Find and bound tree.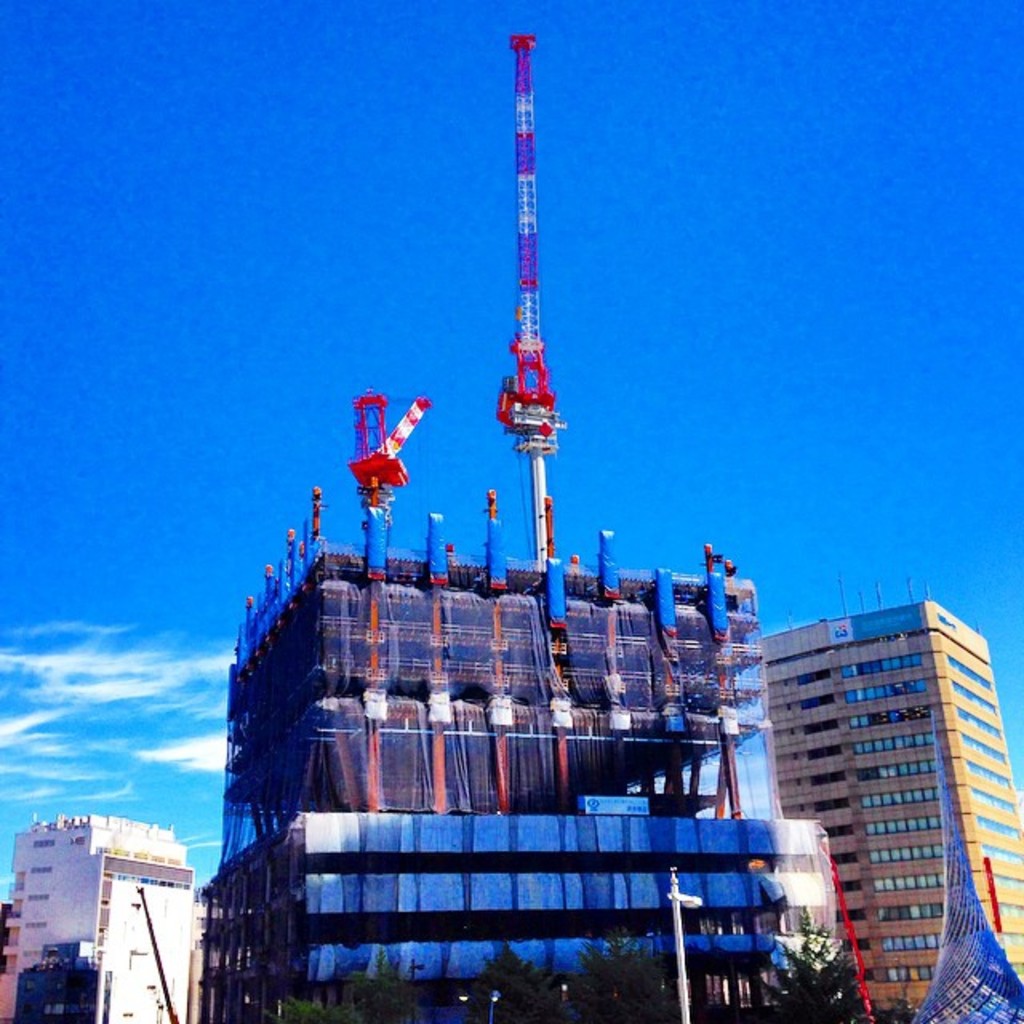
Bound: bbox=(467, 938, 573, 1022).
